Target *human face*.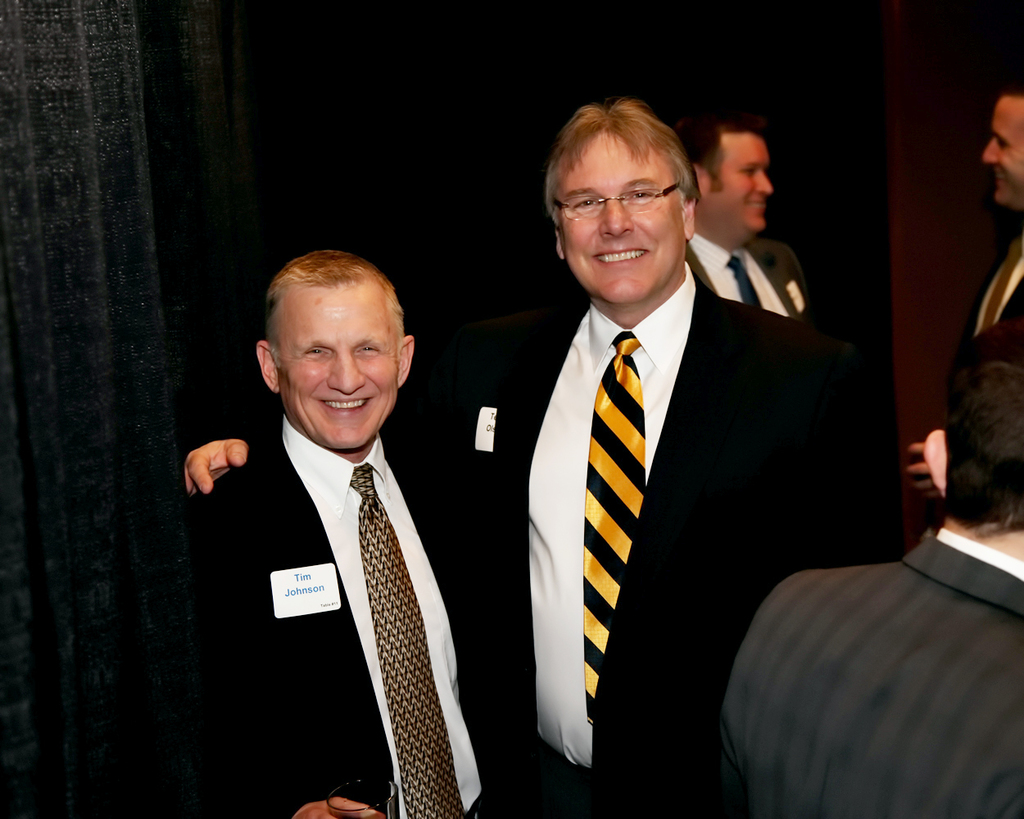
Target region: box(281, 286, 399, 450).
